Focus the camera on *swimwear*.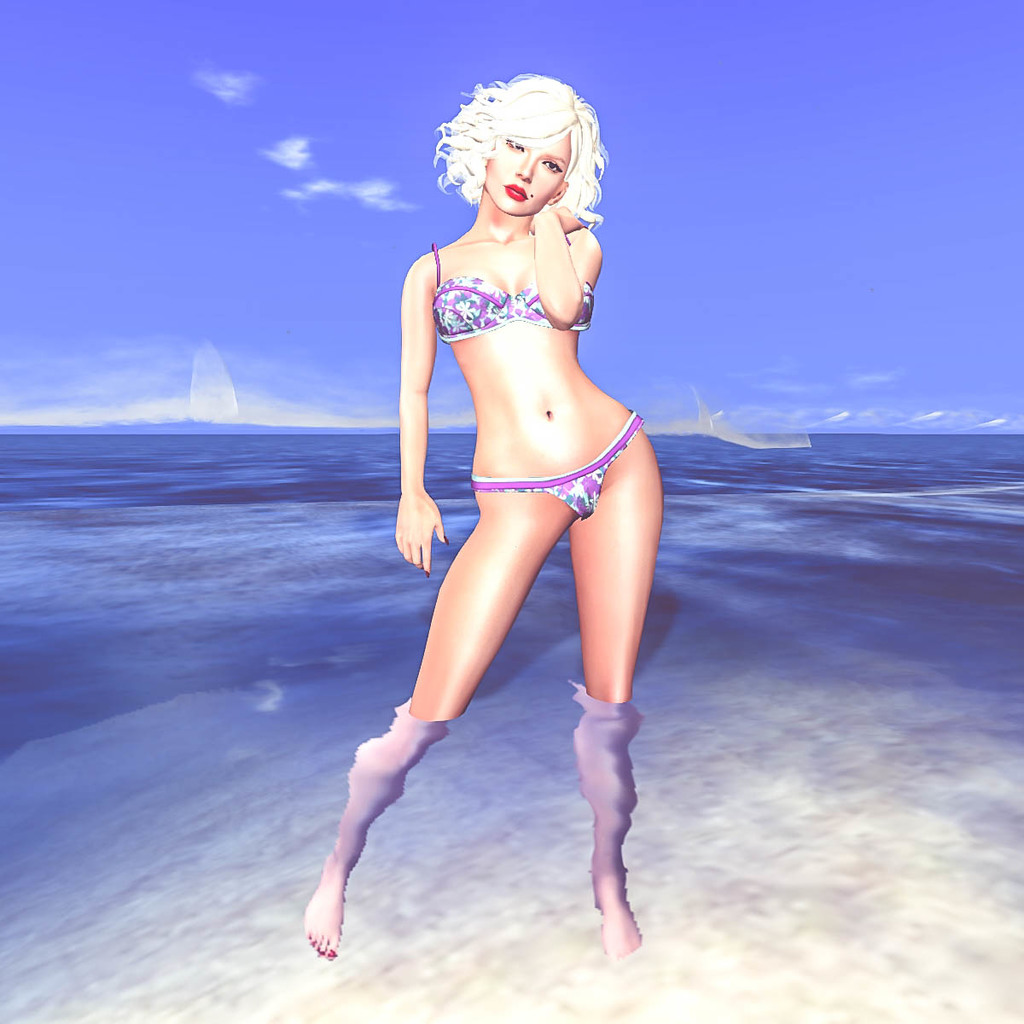
Focus region: left=472, top=416, right=637, bottom=518.
